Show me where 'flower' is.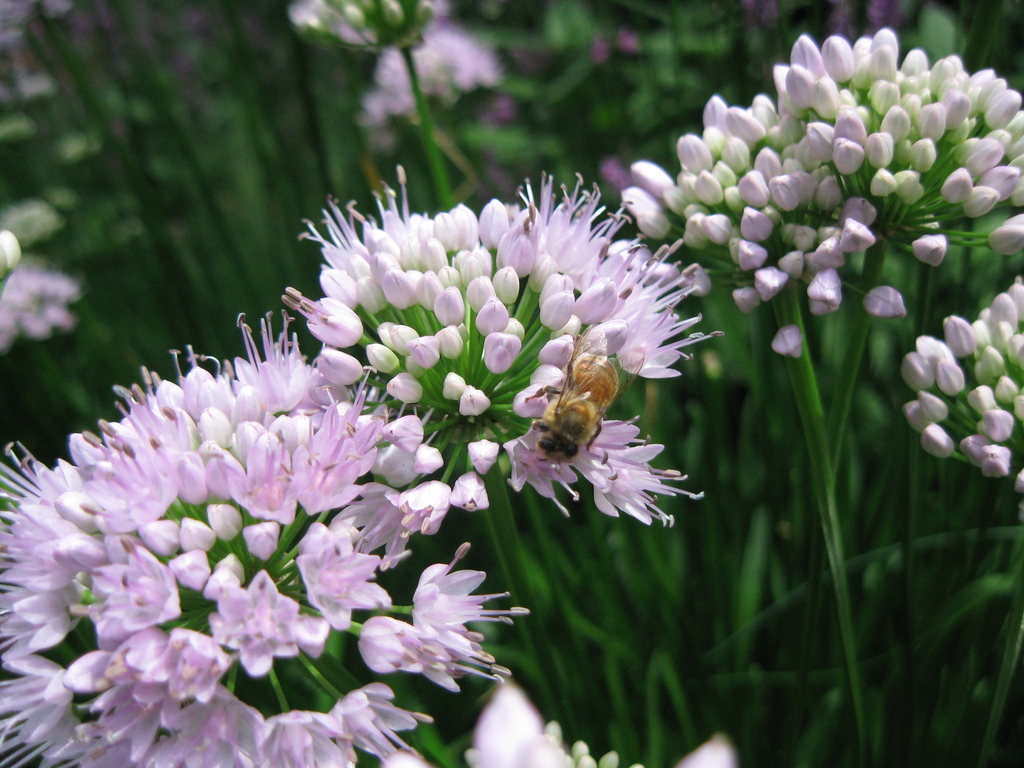
'flower' is at {"left": 0, "top": 257, "right": 79, "bottom": 338}.
